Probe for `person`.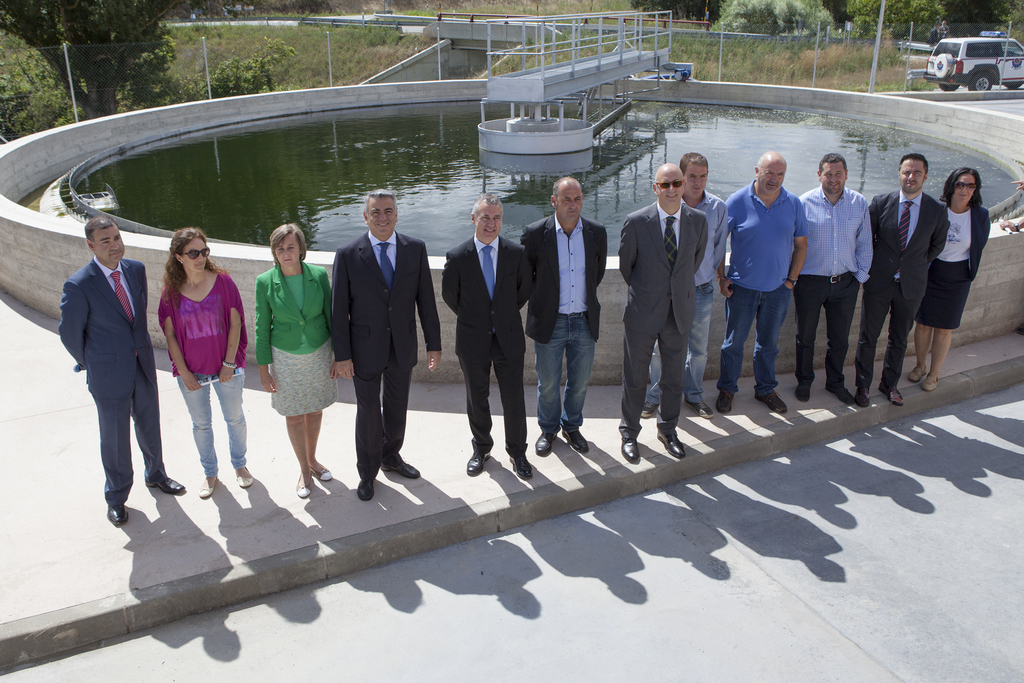
Probe result: {"left": 154, "top": 218, "right": 263, "bottom": 494}.
